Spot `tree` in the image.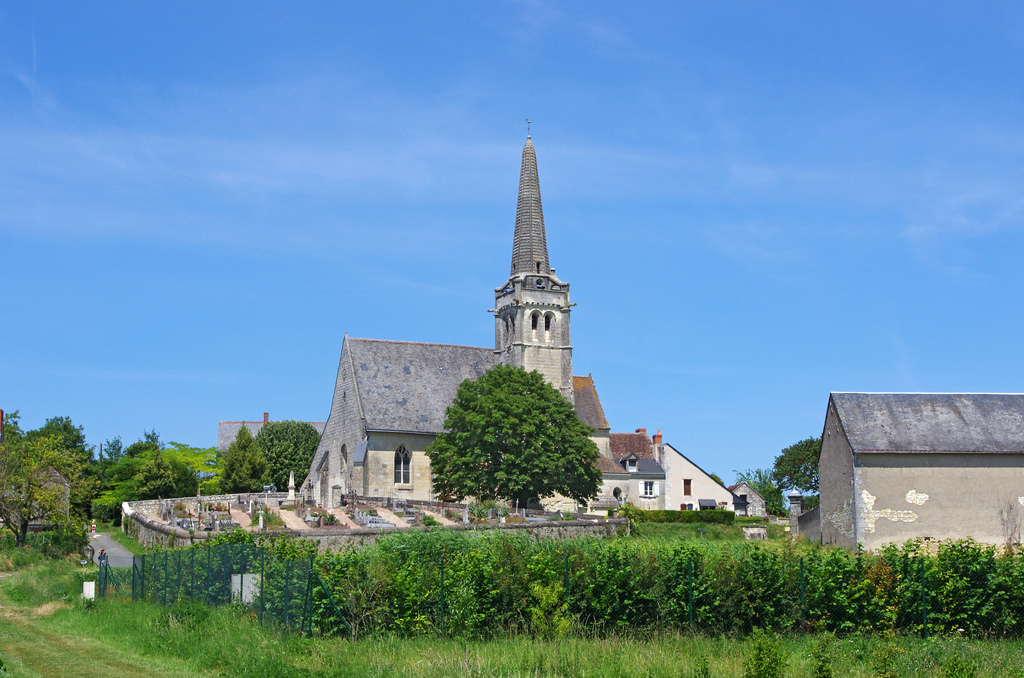
`tree` found at bbox=(771, 429, 825, 506).
